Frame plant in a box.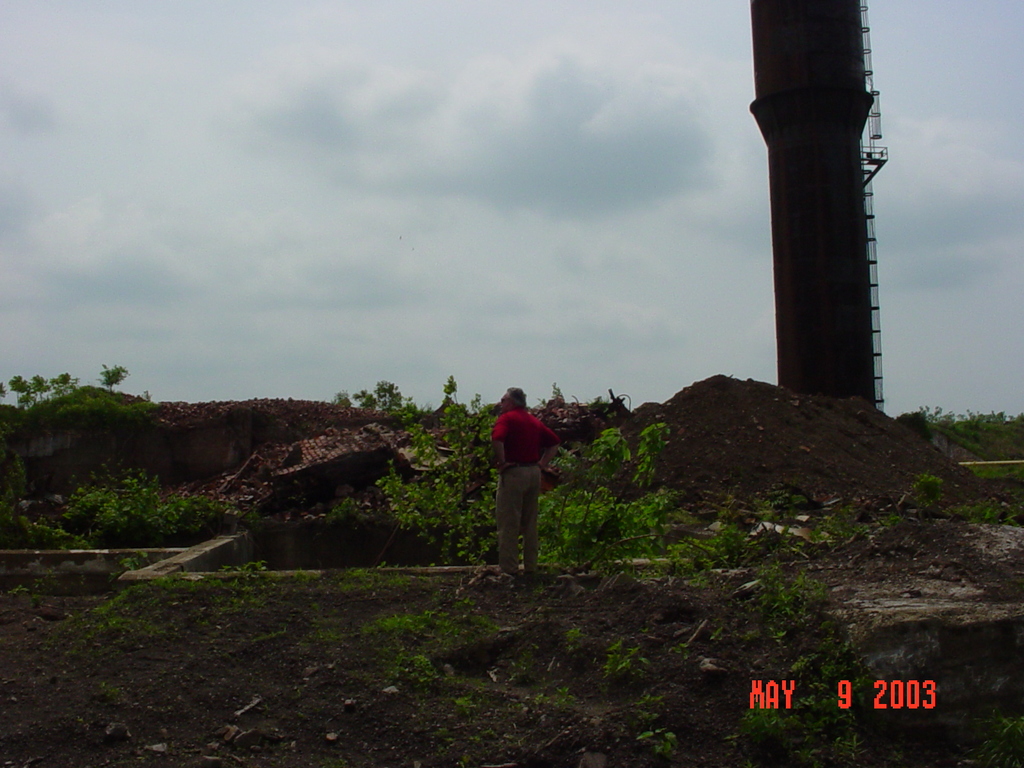
<box>6,374,22,401</box>.
